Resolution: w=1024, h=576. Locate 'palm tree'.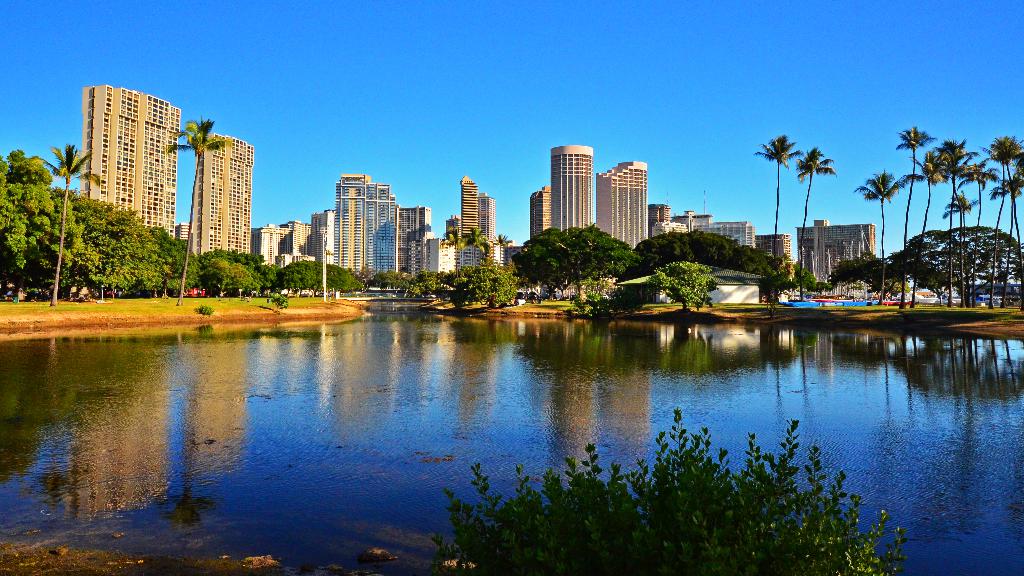
l=797, t=148, r=828, b=260.
